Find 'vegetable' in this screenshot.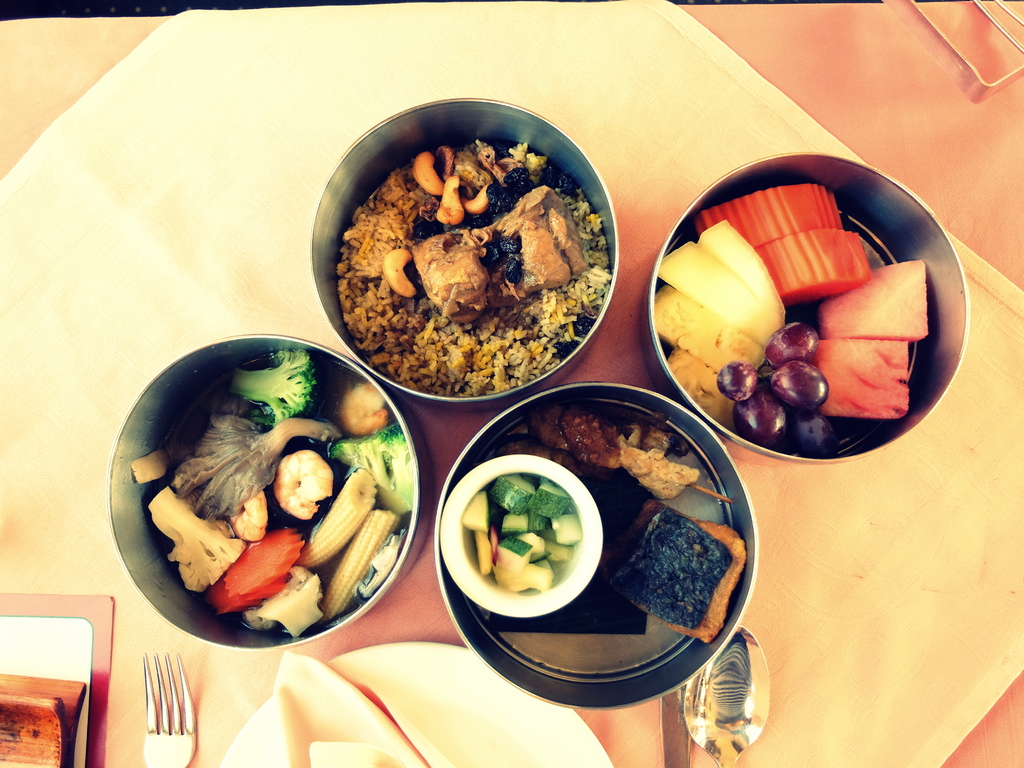
The bounding box for 'vegetable' is bbox=[330, 429, 425, 514].
